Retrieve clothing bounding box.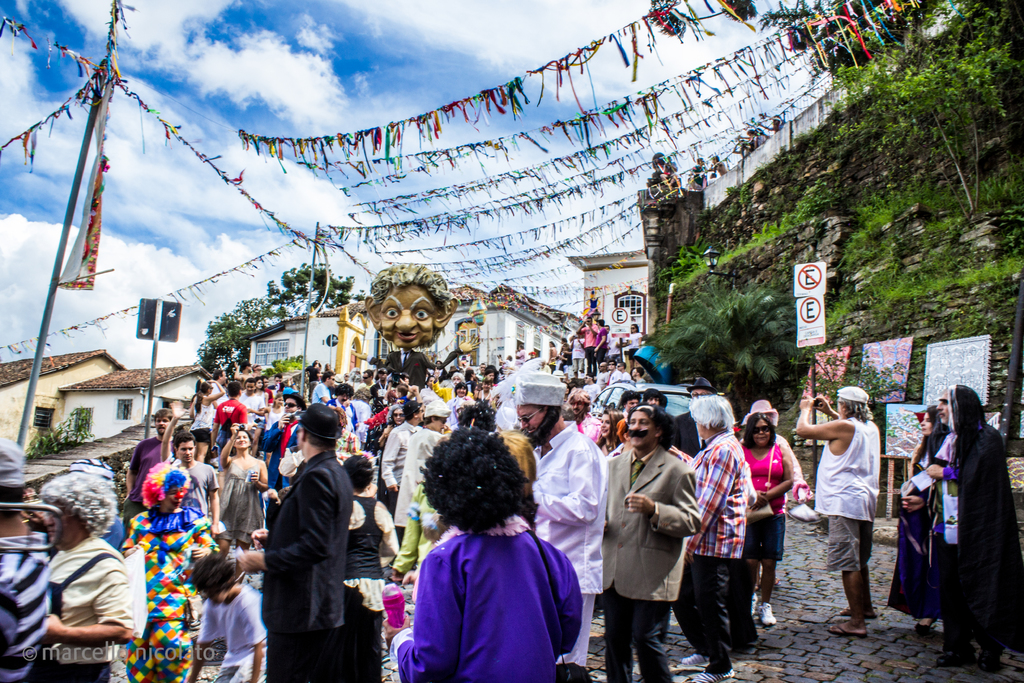
Bounding box: [x1=913, y1=384, x2=1023, y2=652].
